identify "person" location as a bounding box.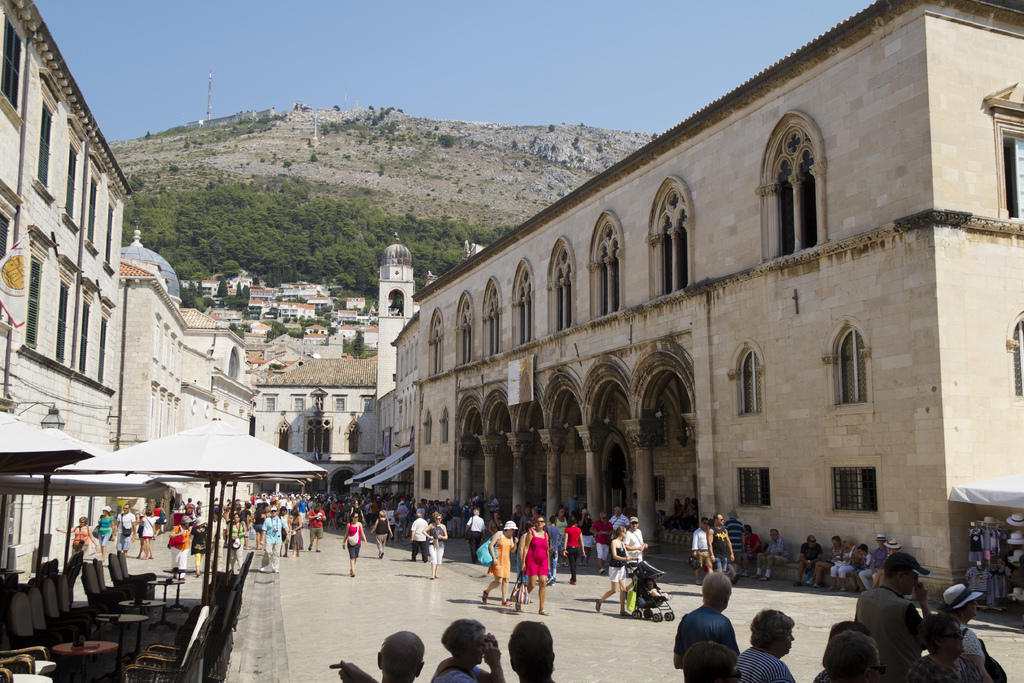
pyautogui.locateOnScreen(691, 517, 713, 582).
